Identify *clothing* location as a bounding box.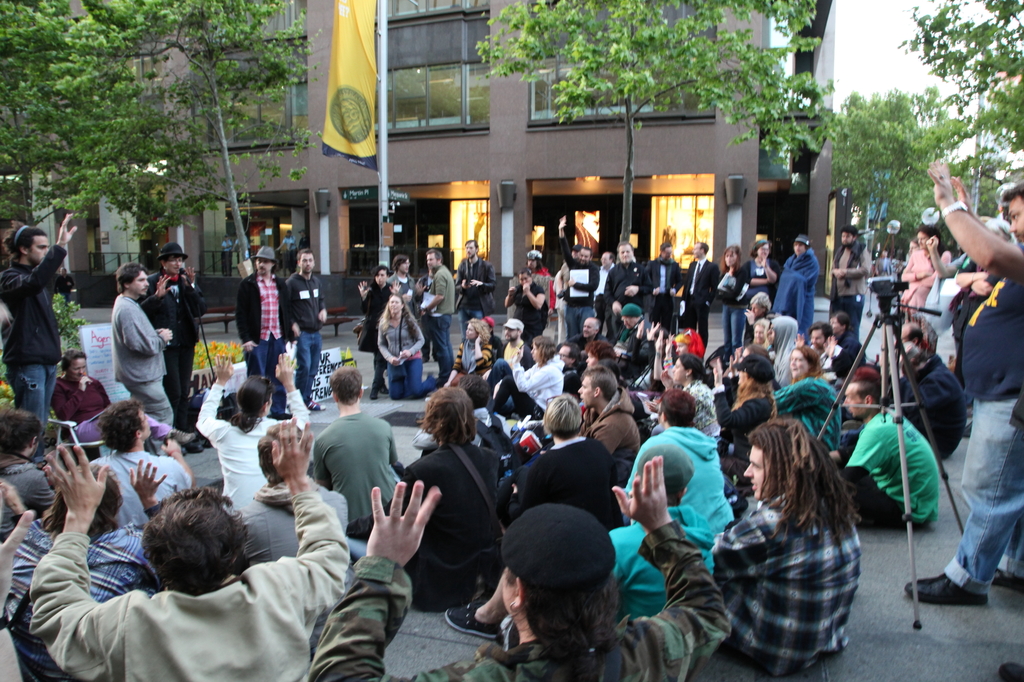
box(946, 246, 1023, 597).
